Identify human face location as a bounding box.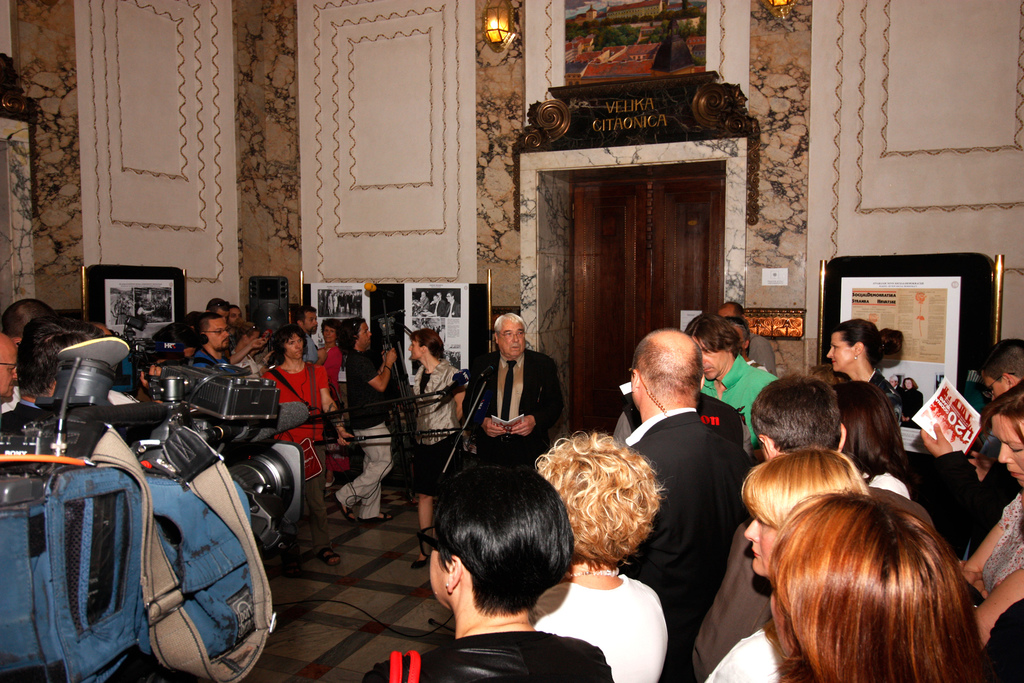
<bbox>0, 336, 15, 407</bbox>.
